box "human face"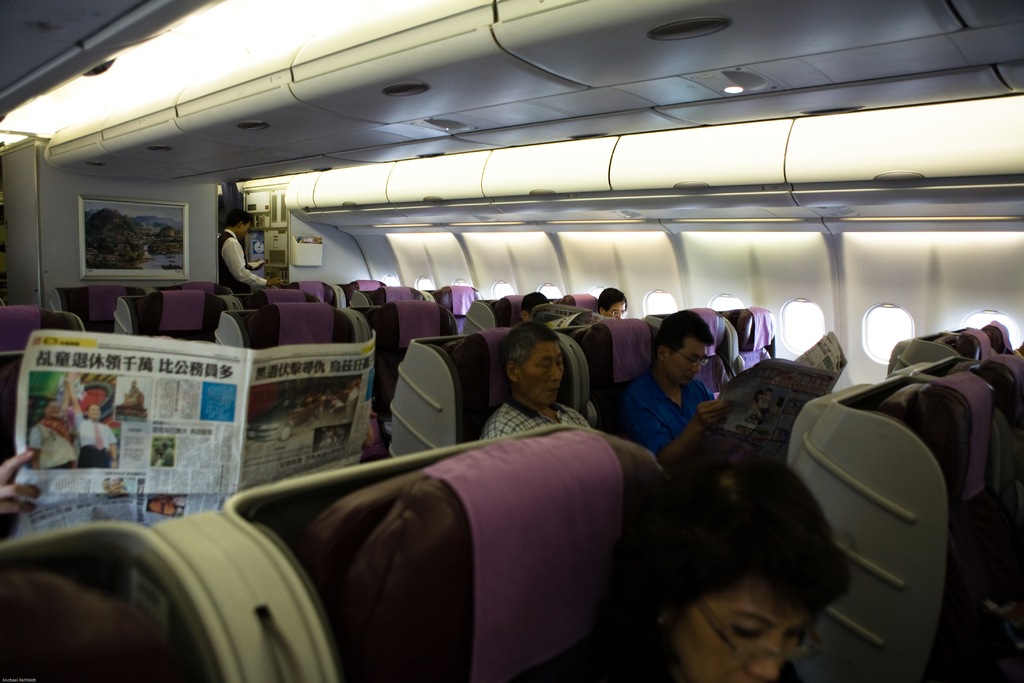
bbox=[668, 338, 709, 390]
